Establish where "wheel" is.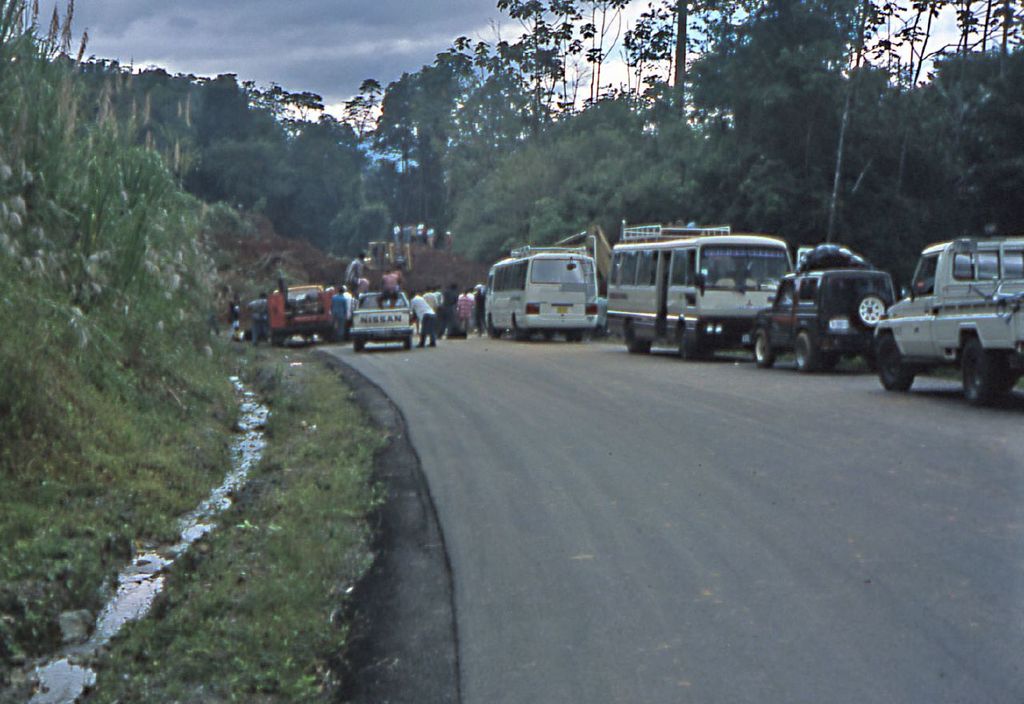
Established at <bbox>564, 330, 572, 343</bbox>.
